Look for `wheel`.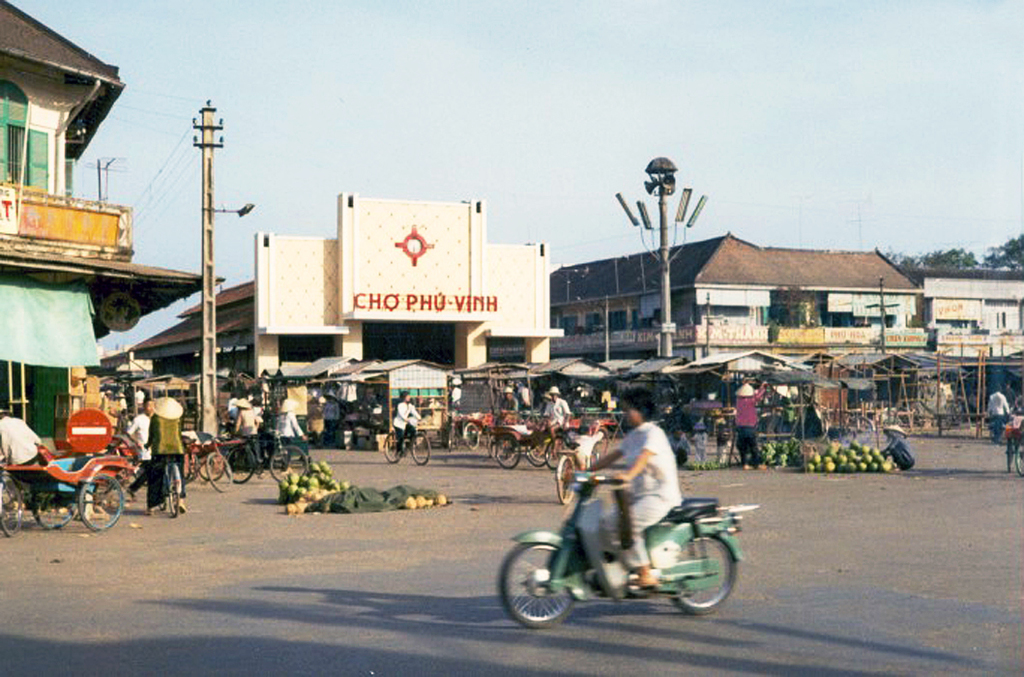
Found: 445,423,455,451.
